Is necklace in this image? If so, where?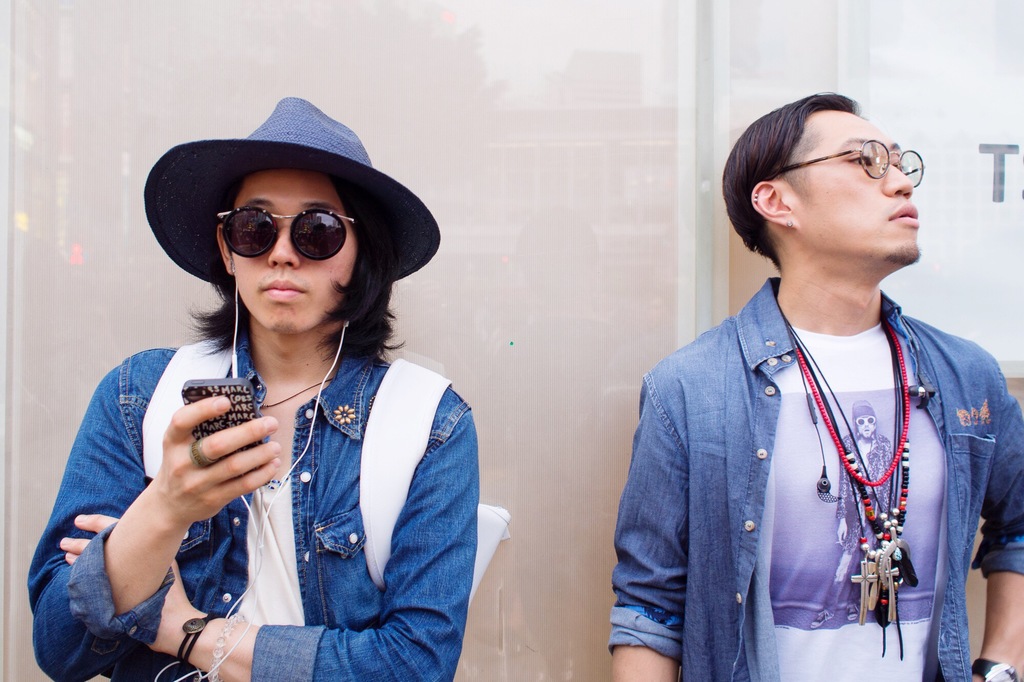
Yes, at [x1=261, y1=377, x2=333, y2=409].
